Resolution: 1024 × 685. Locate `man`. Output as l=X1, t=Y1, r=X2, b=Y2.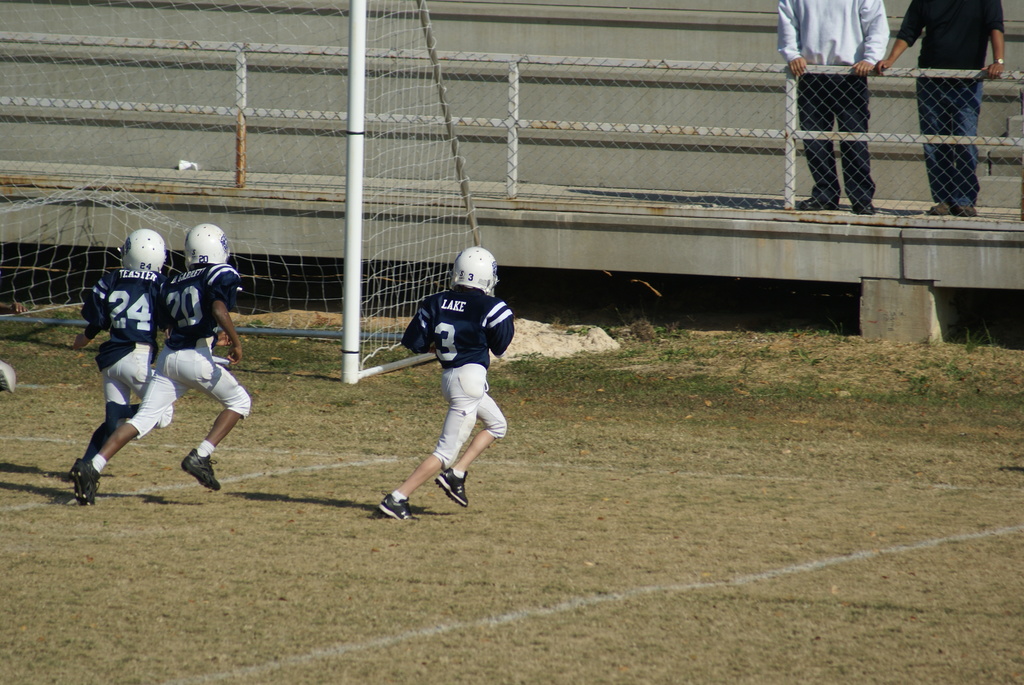
l=374, t=245, r=514, b=516.
